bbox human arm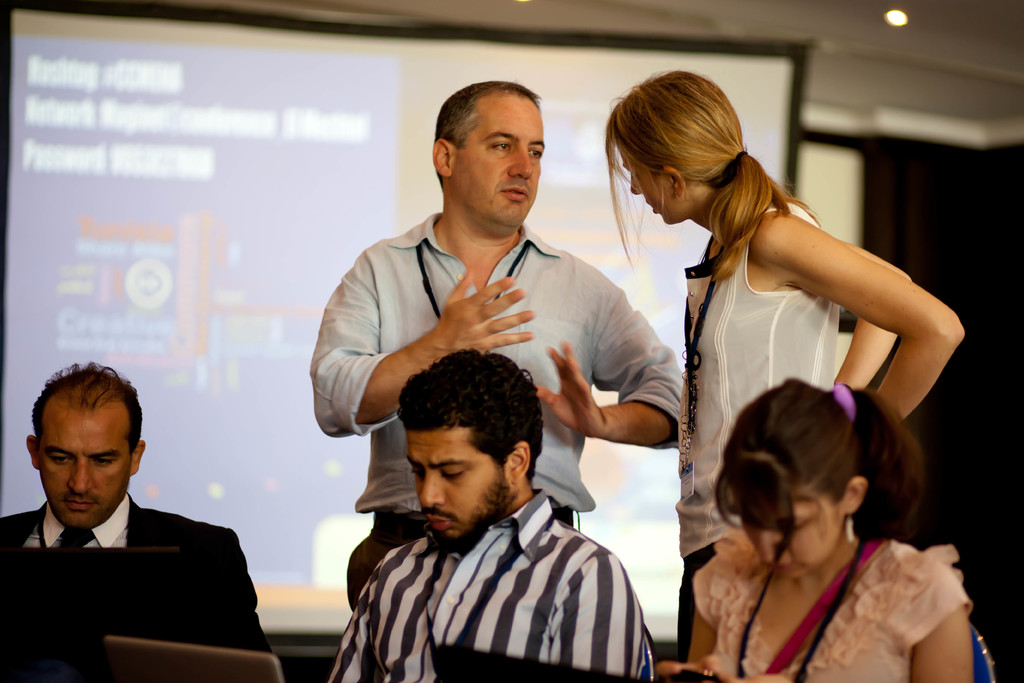
<box>534,290,682,448</box>
